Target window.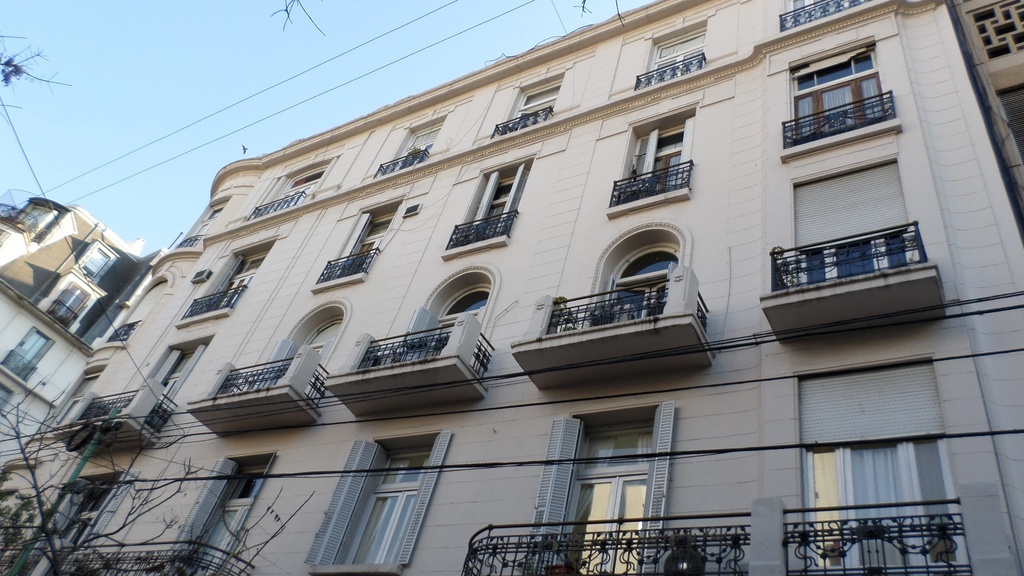
Target region: (147, 448, 276, 575).
